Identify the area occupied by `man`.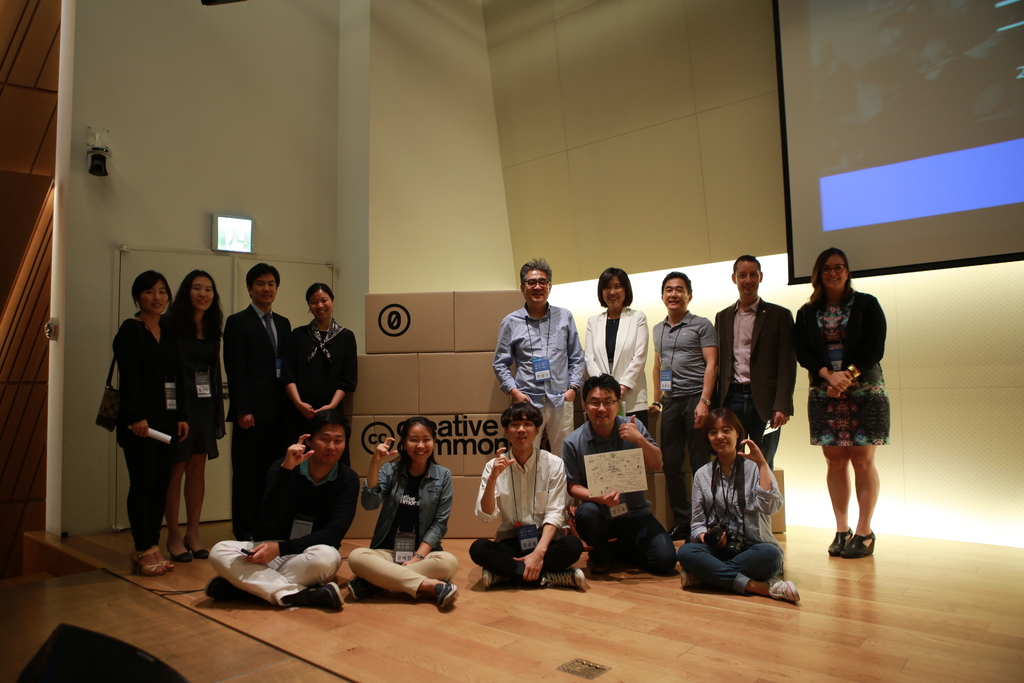
Area: box(221, 263, 291, 540).
